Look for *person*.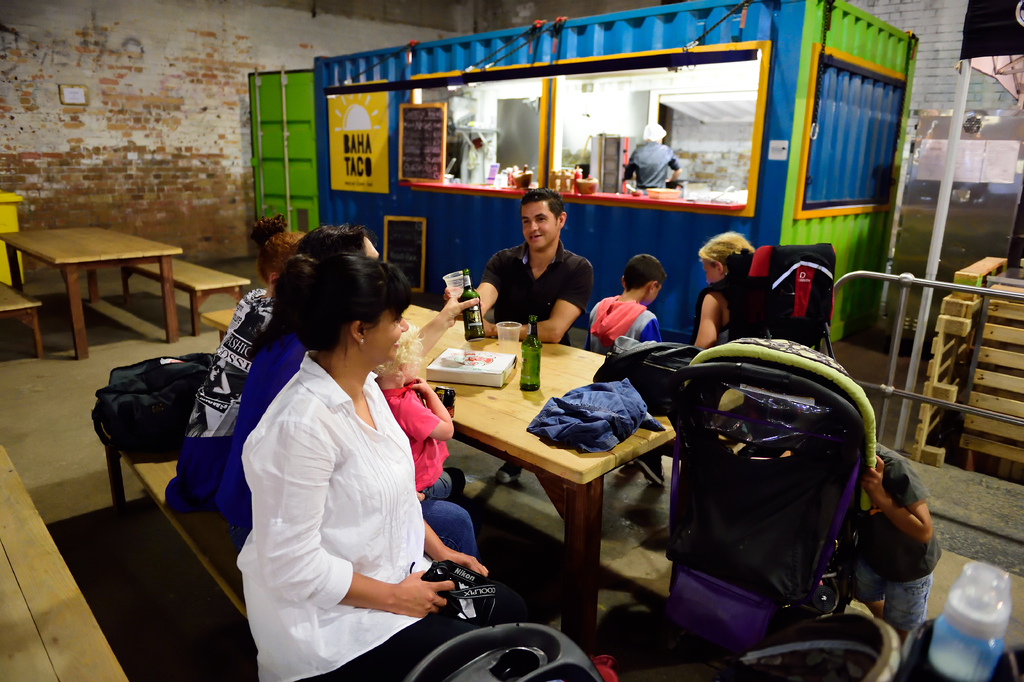
Found: [x1=379, y1=326, x2=463, y2=505].
